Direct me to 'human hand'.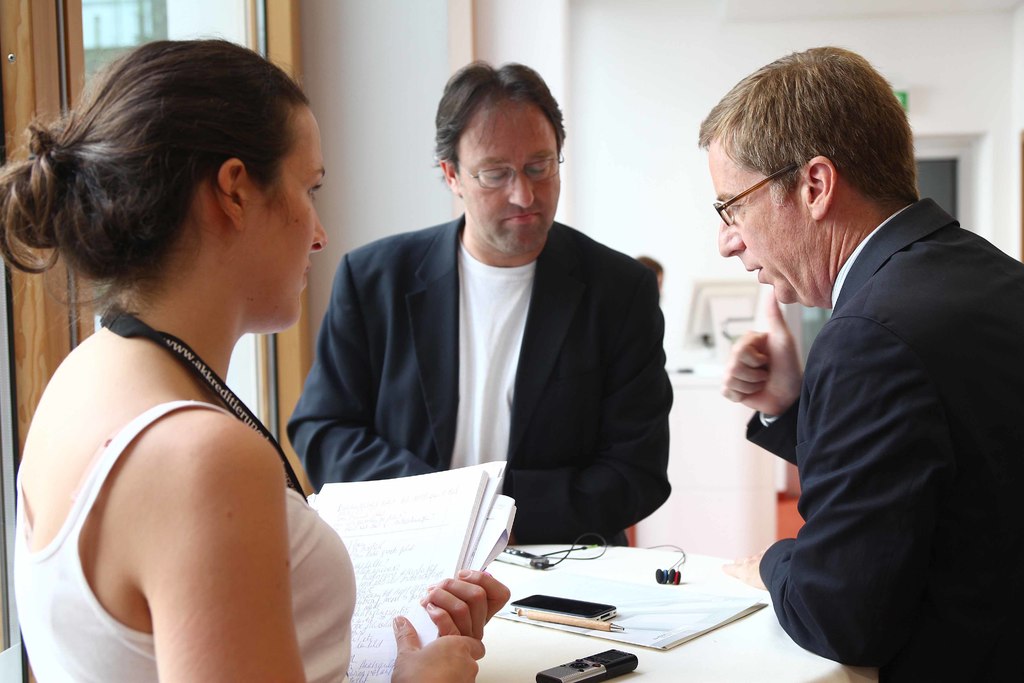
Direction: 739, 314, 810, 418.
